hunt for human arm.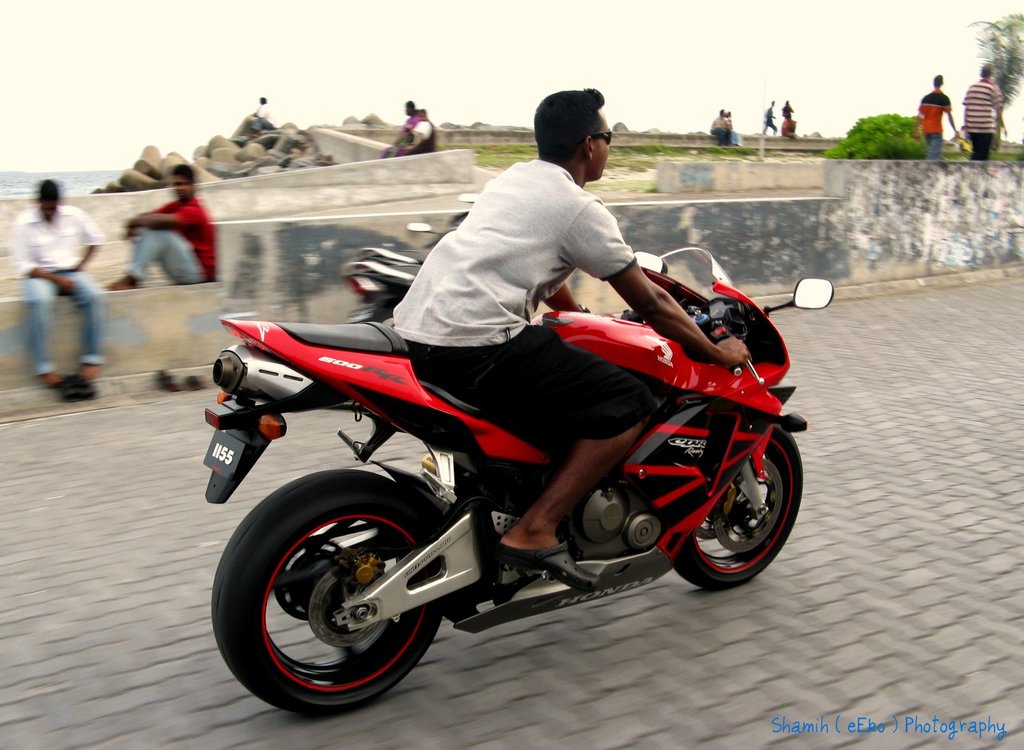
Hunted down at x1=401 y1=119 x2=428 y2=150.
